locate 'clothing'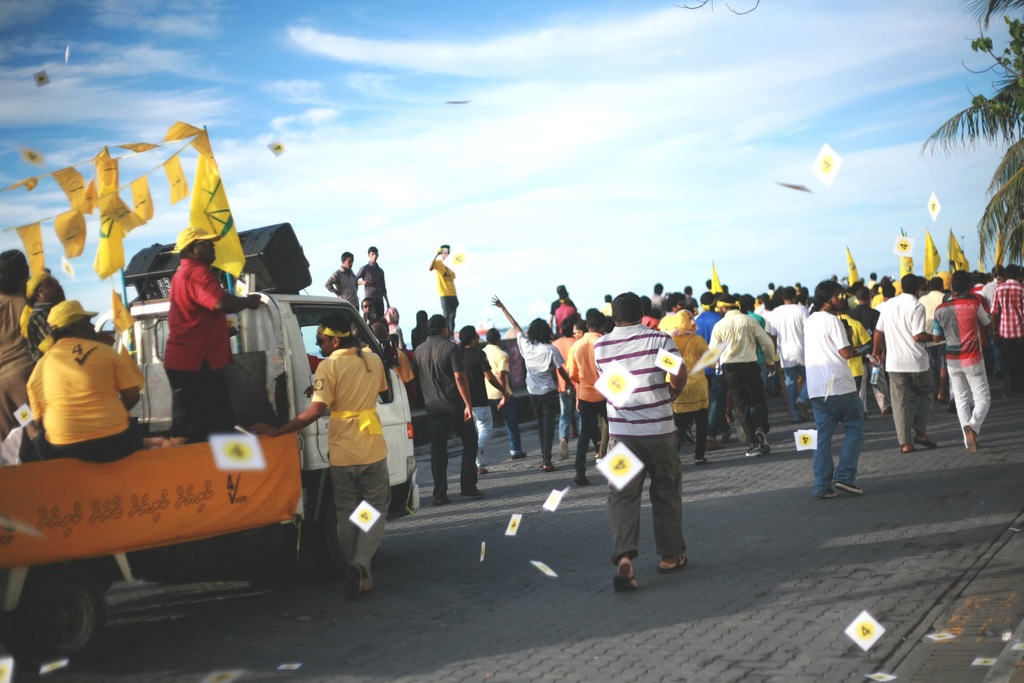
<region>24, 336, 136, 441</region>
